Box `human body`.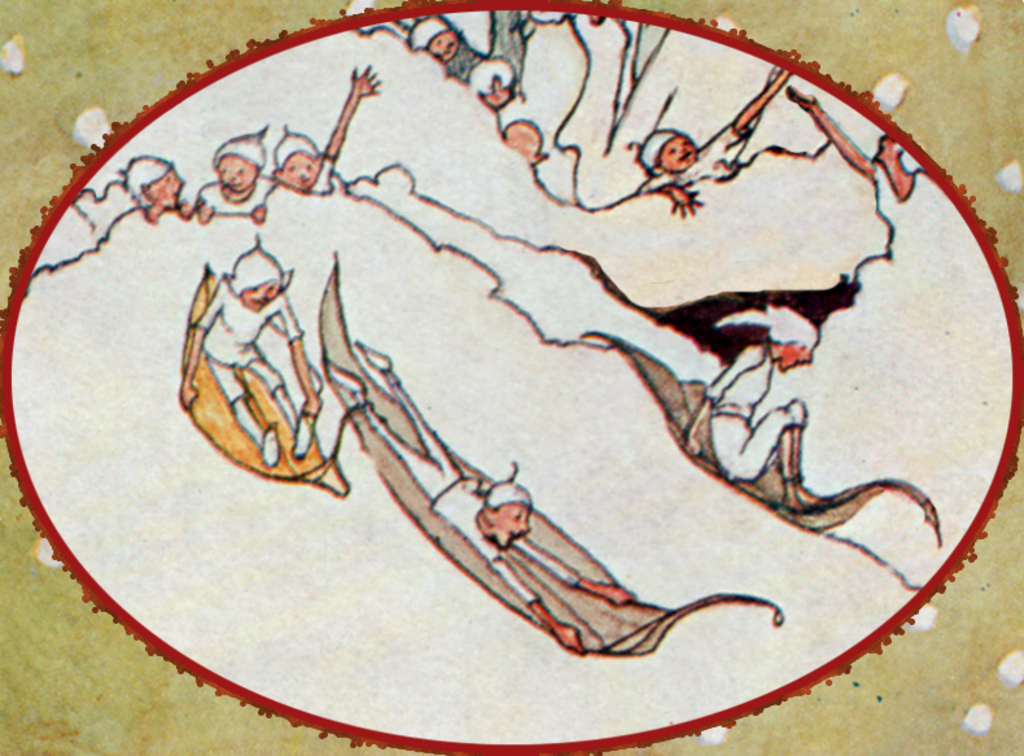
328, 341, 633, 654.
